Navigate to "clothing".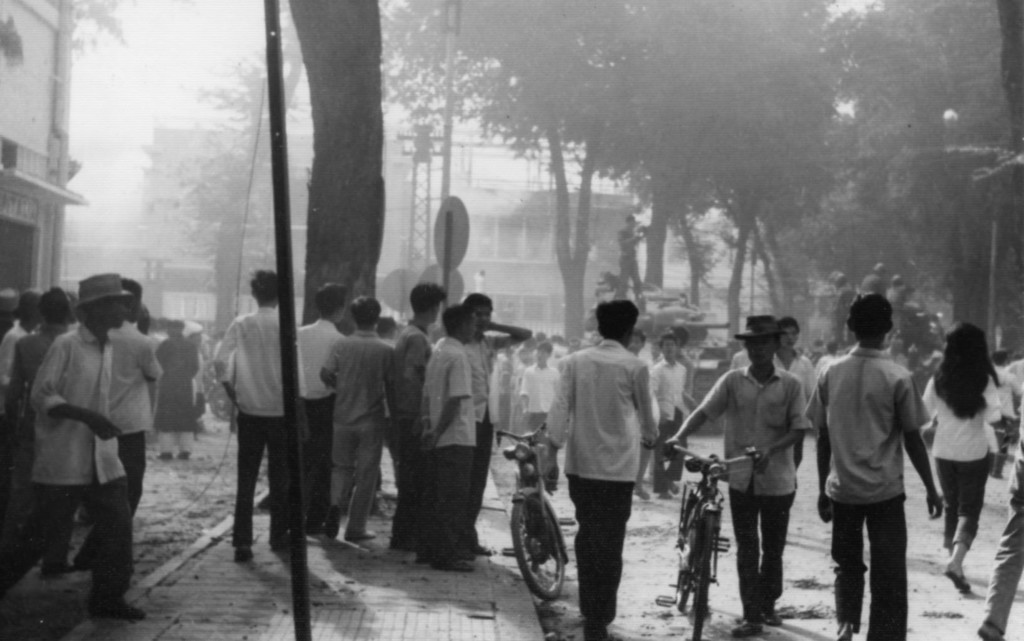
Navigation target: box=[927, 373, 1005, 544].
